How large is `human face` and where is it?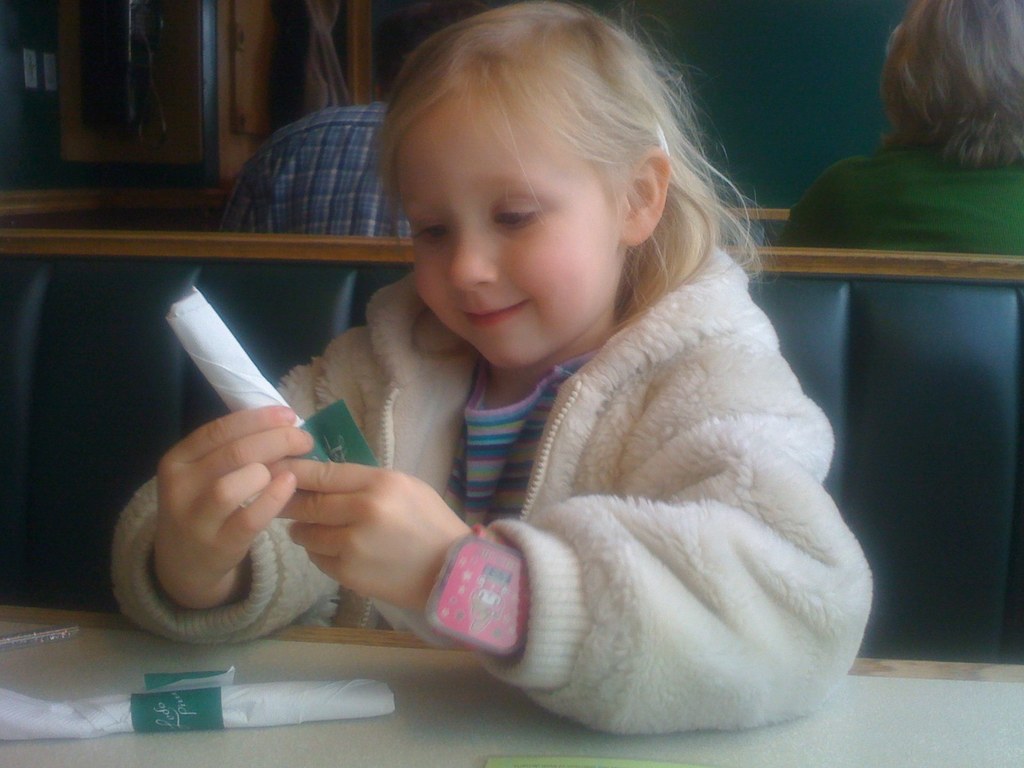
Bounding box: <bbox>395, 80, 627, 369</bbox>.
